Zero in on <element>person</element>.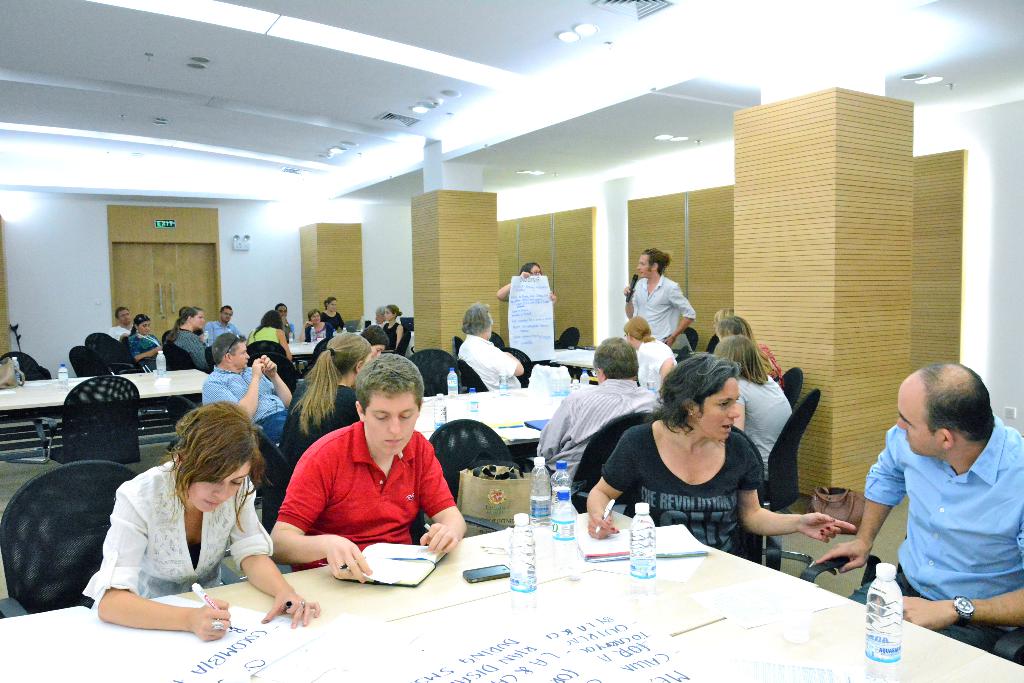
Zeroed in: (left=714, top=316, right=762, bottom=358).
